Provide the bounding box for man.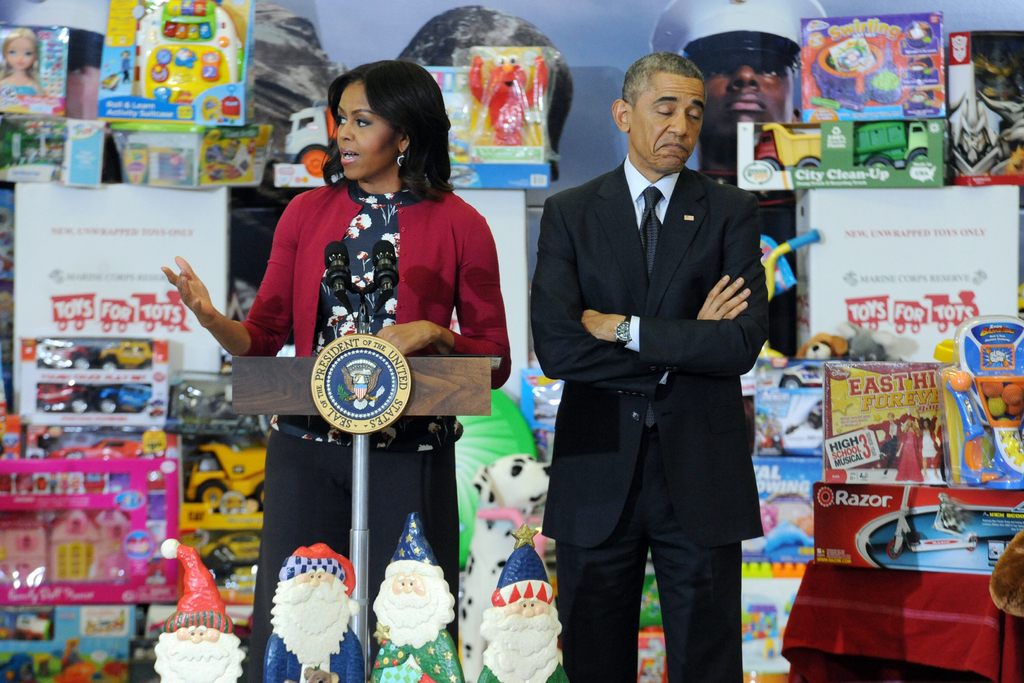
rect(154, 538, 249, 682).
